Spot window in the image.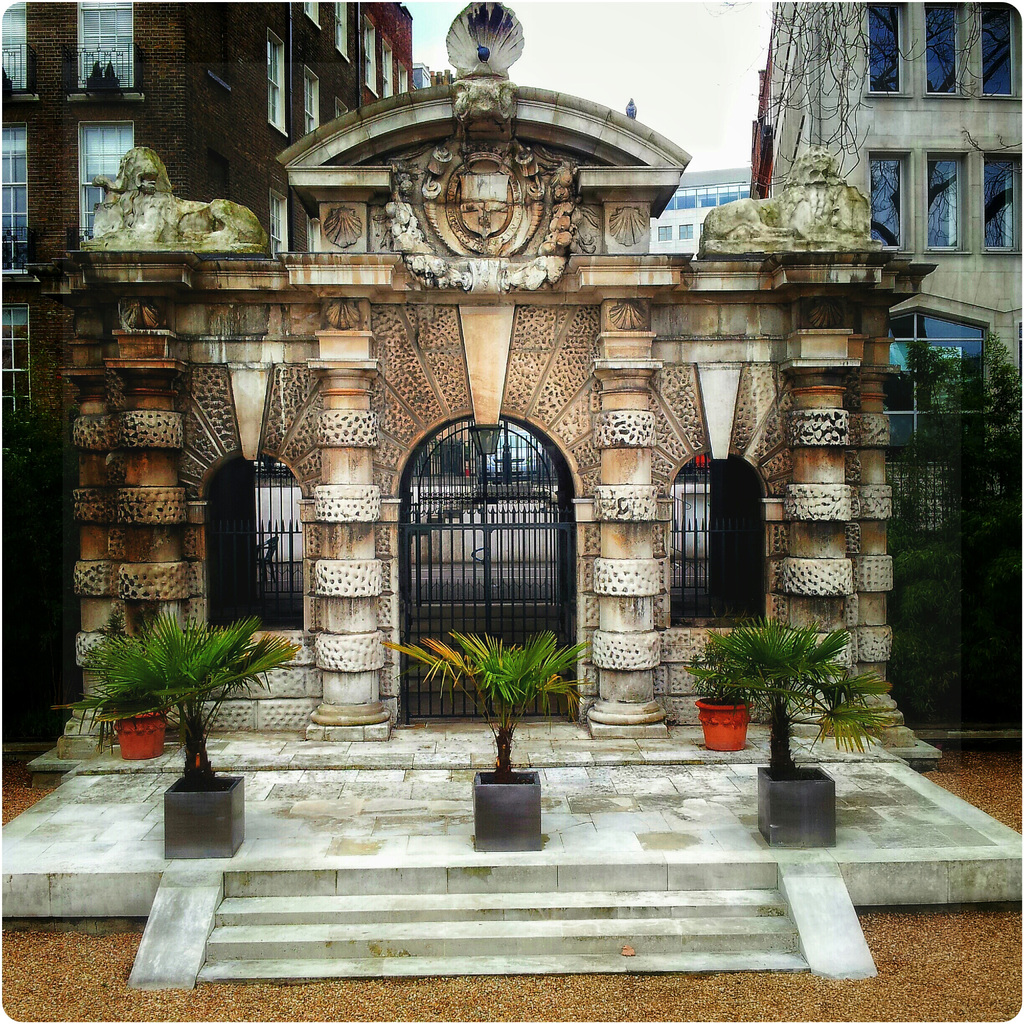
window found at 675/449/757/619.
